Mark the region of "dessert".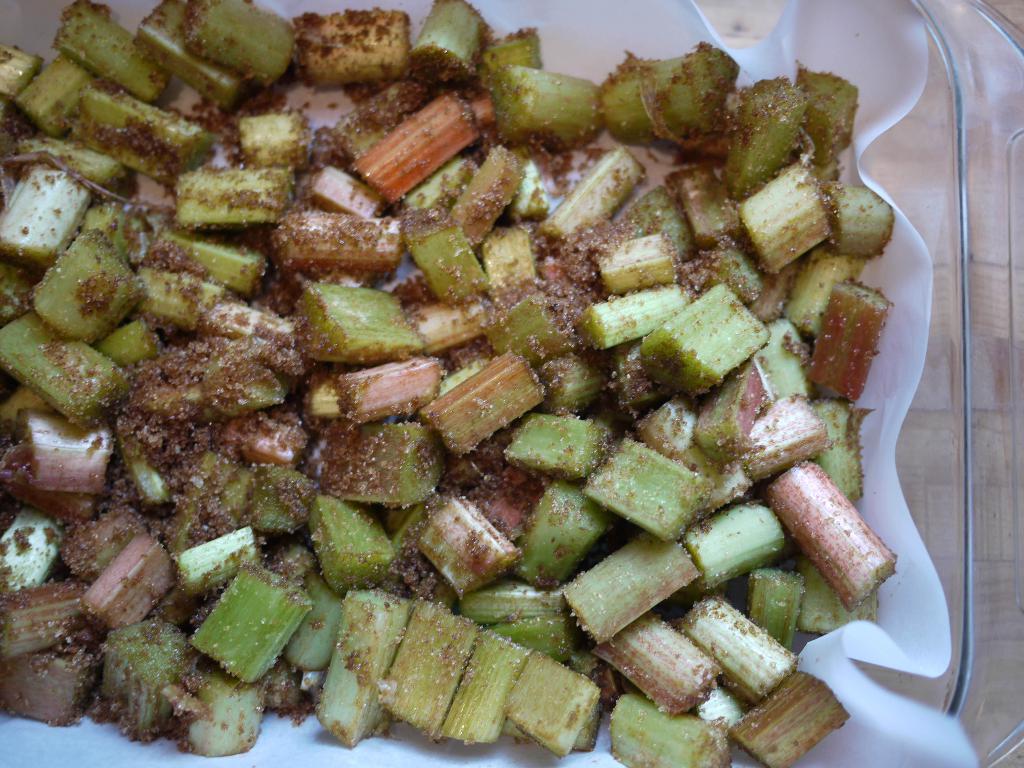
Region: box=[817, 403, 860, 482].
